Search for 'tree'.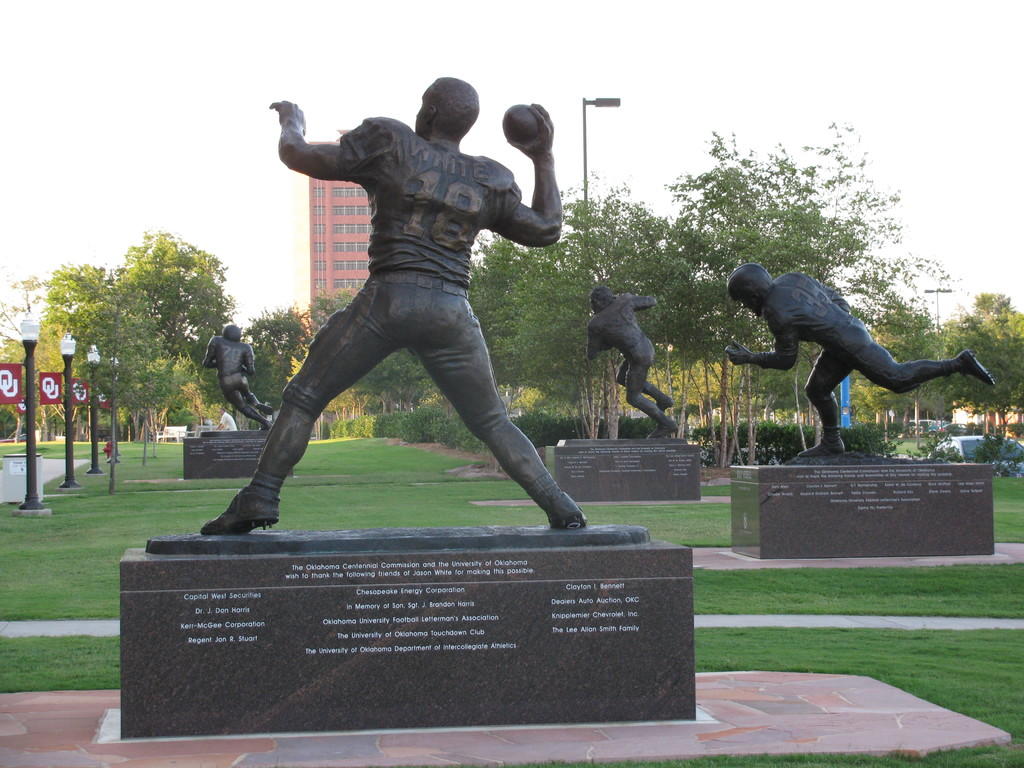
Found at bbox=(117, 351, 181, 463).
